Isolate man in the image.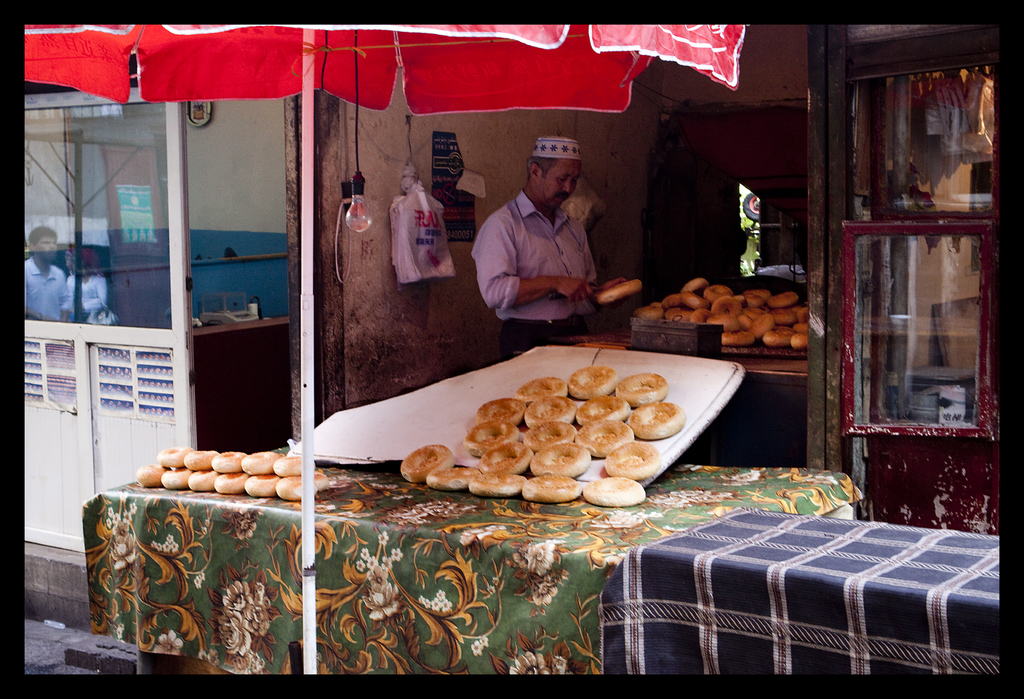
Isolated region: left=465, top=134, right=632, bottom=360.
